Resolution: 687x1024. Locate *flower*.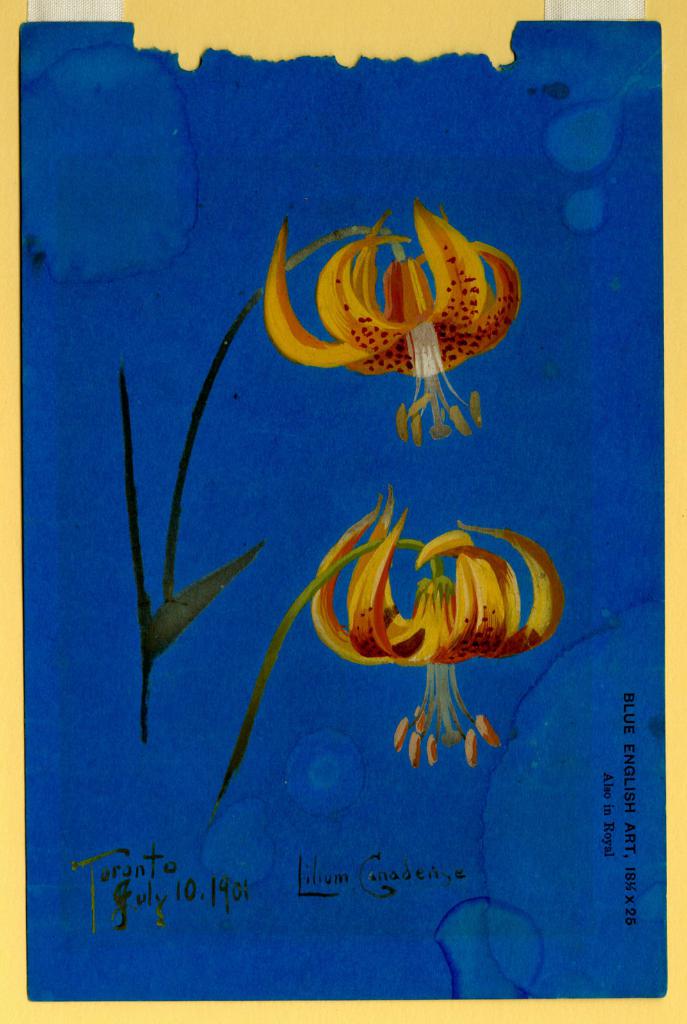
311/488/563/769.
